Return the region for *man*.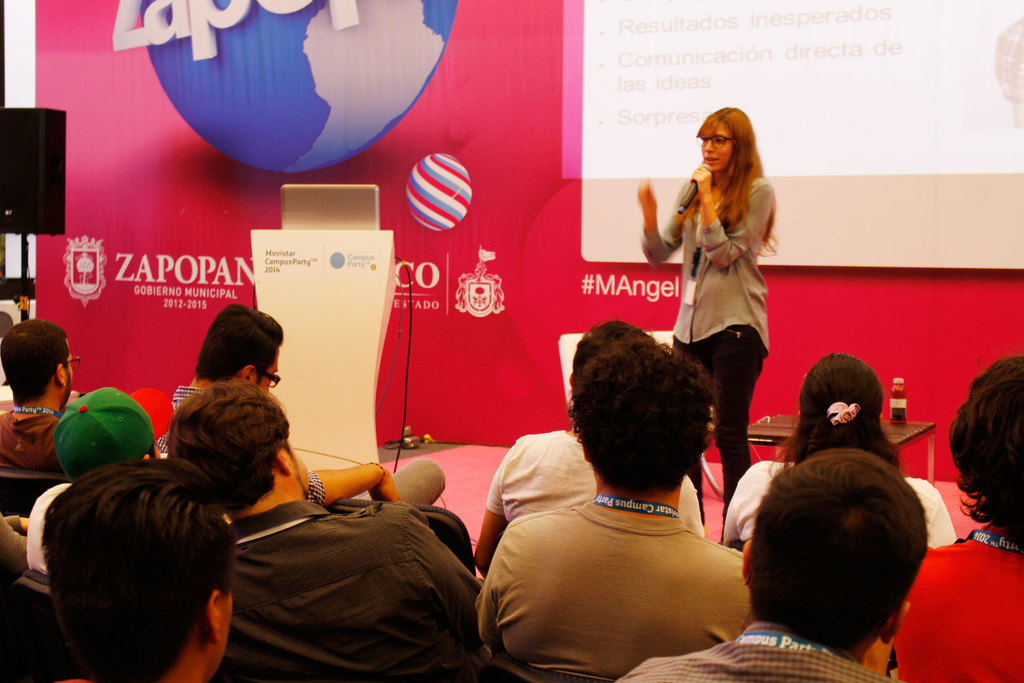
select_region(467, 316, 708, 584).
